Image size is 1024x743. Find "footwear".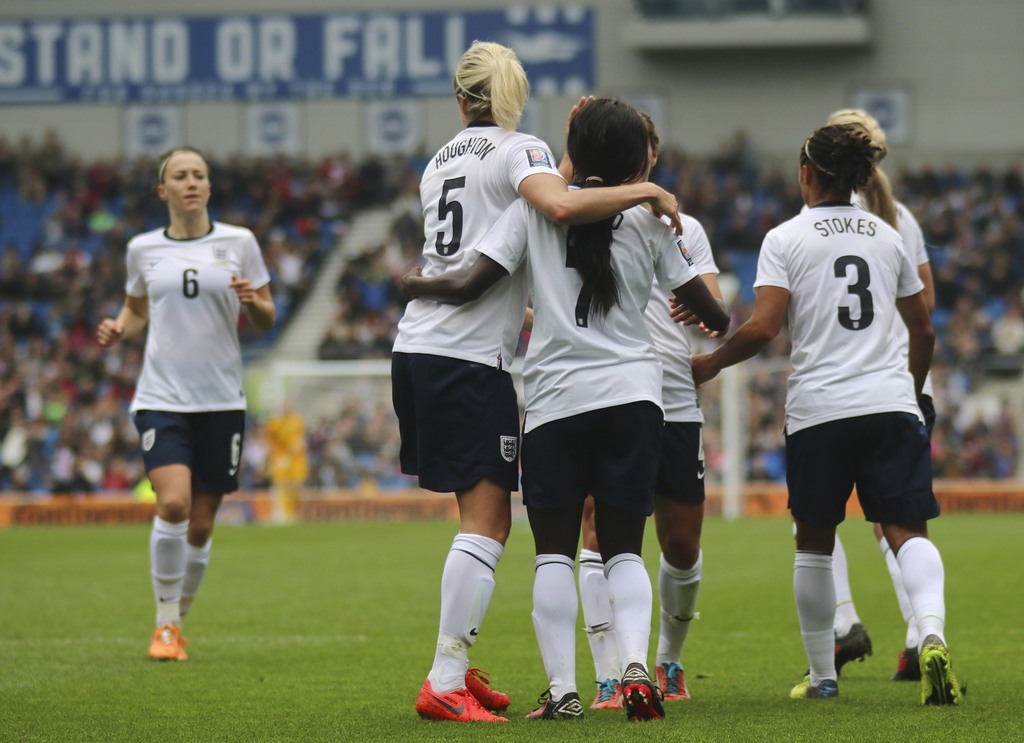
{"x1": 147, "y1": 623, "x2": 186, "y2": 665}.
